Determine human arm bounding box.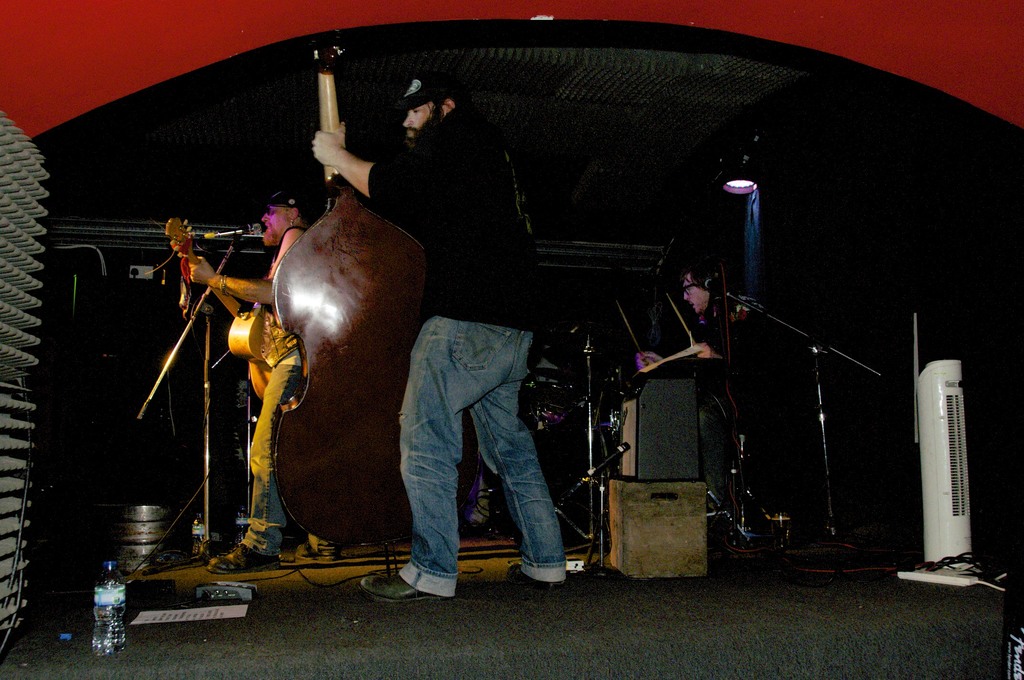
Determined: [301,114,496,212].
